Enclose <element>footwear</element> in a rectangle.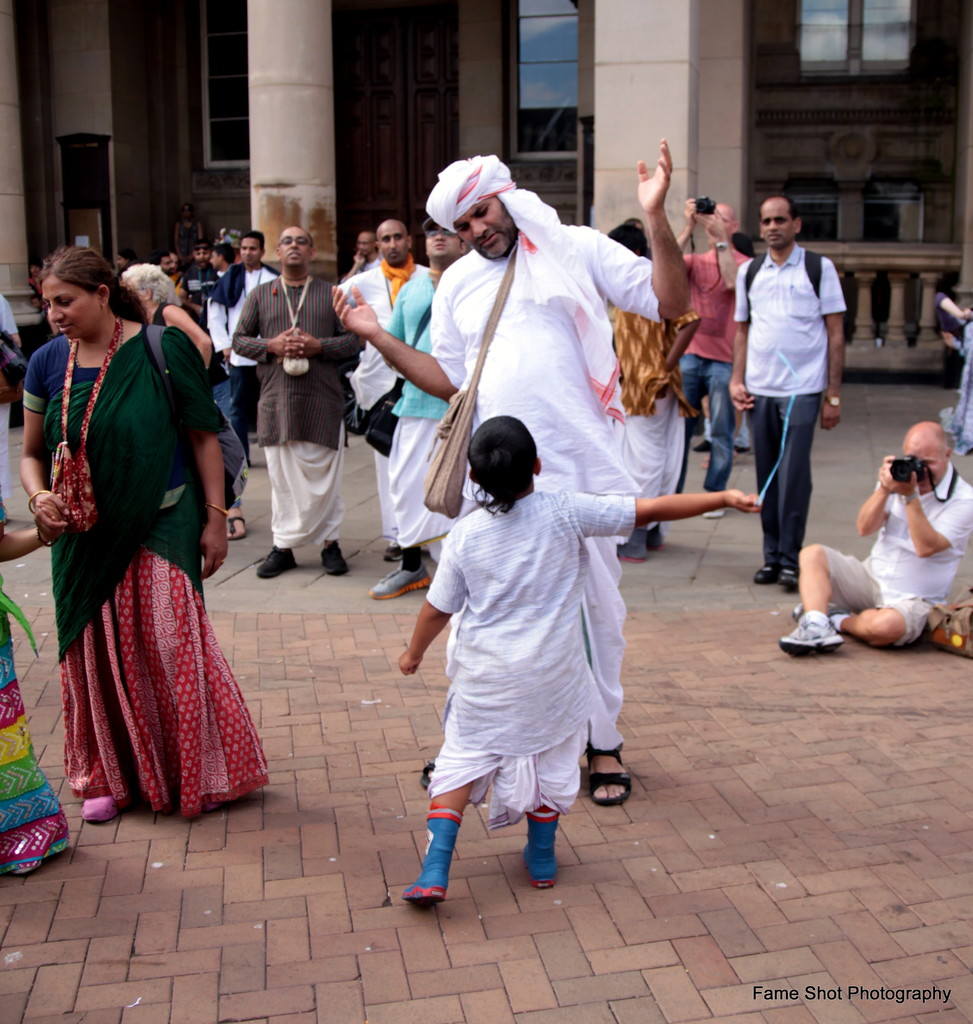
(left=397, top=811, right=464, bottom=902).
